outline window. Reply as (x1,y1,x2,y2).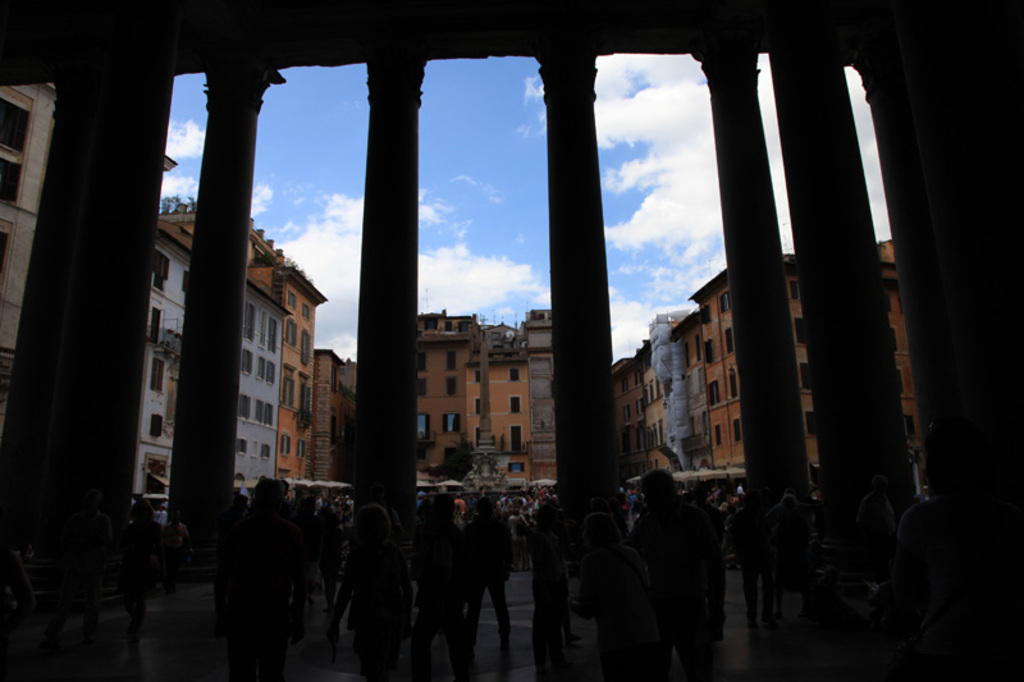
(719,292,732,310).
